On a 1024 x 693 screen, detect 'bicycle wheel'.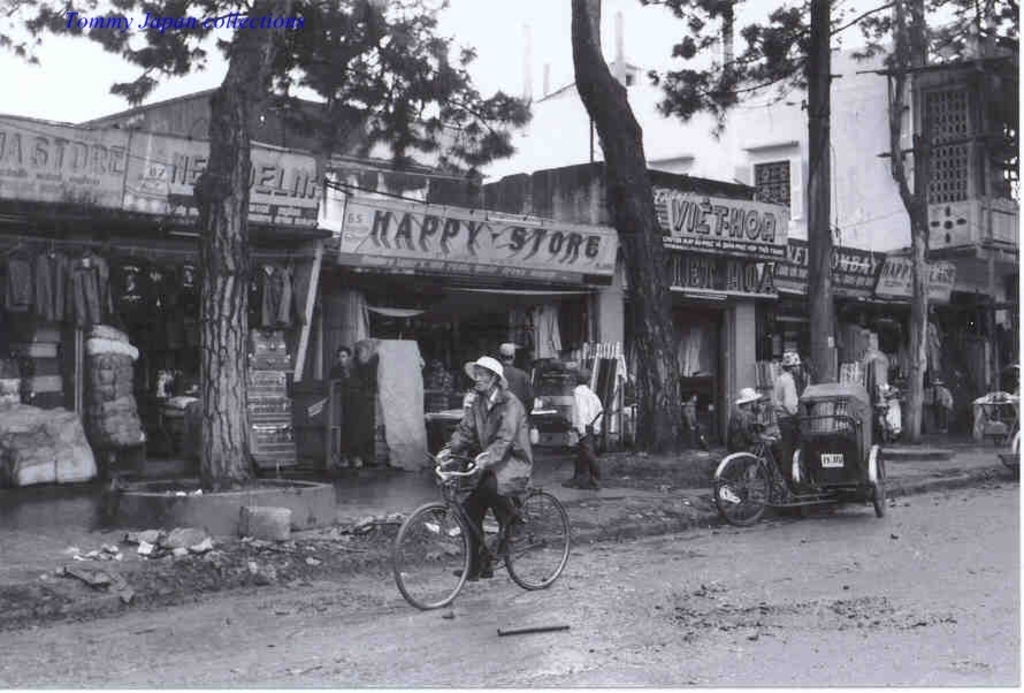
(714,454,772,525).
